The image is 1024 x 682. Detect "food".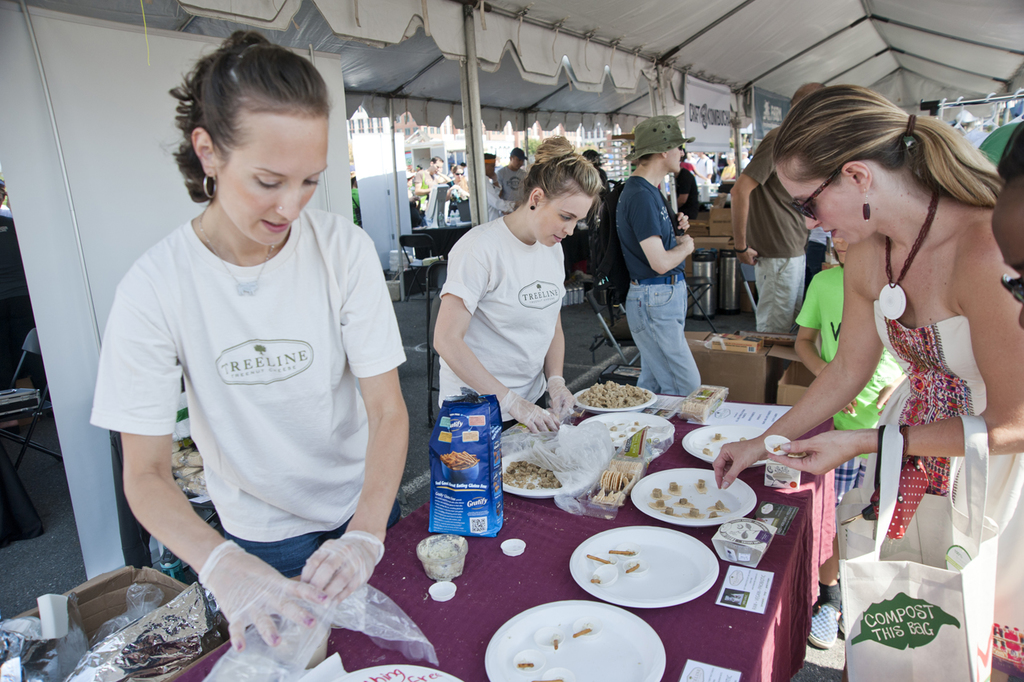
Detection: <region>662, 506, 679, 519</region>.
